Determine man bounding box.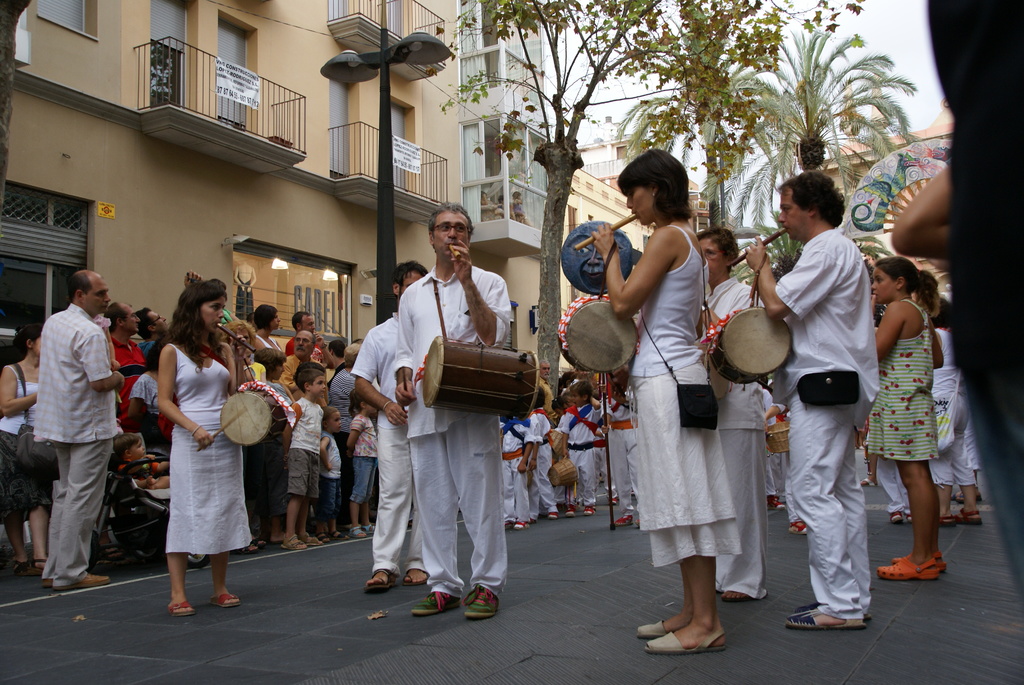
Determined: (136,305,170,351).
